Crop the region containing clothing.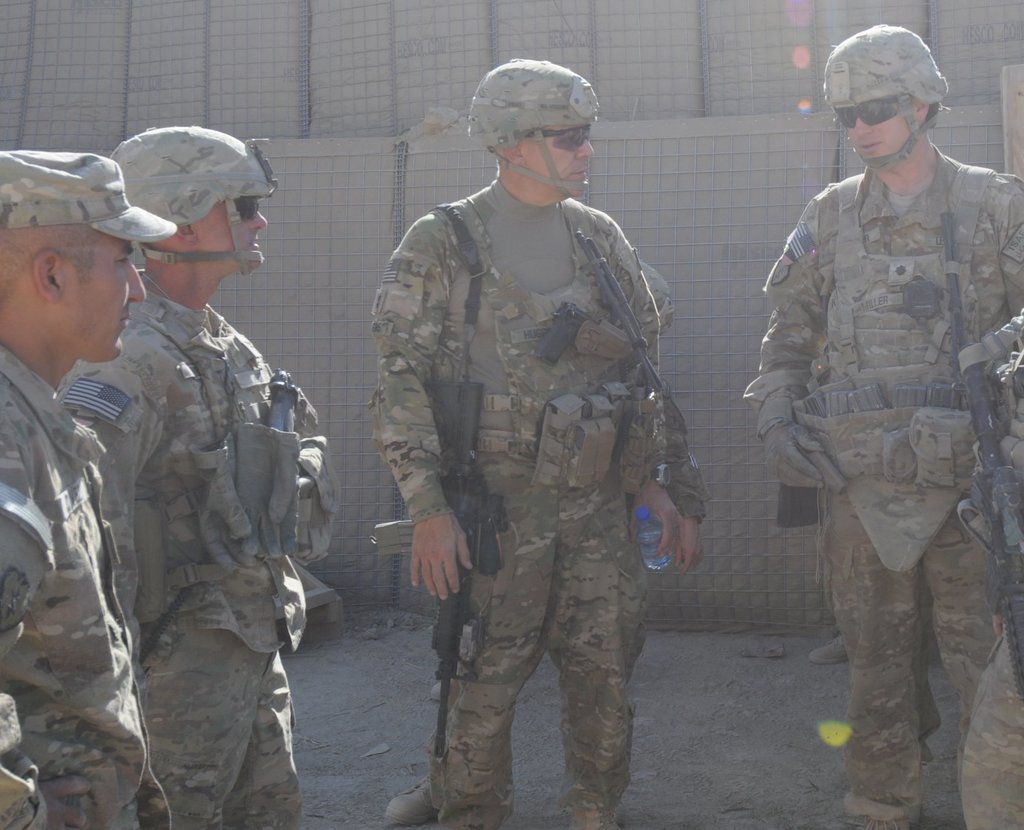
Crop region: [51,274,344,829].
